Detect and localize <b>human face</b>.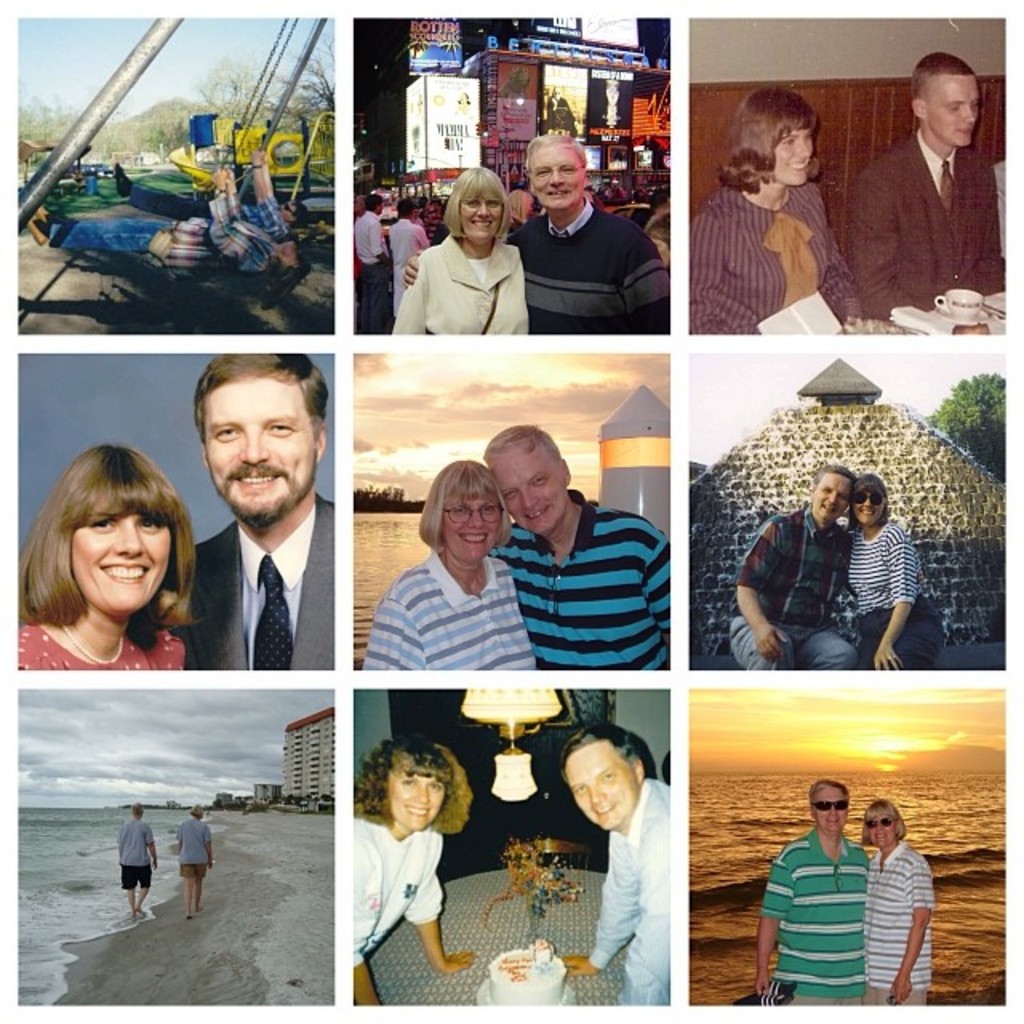
Localized at {"left": 810, "top": 786, "right": 846, "bottom": 834}.
